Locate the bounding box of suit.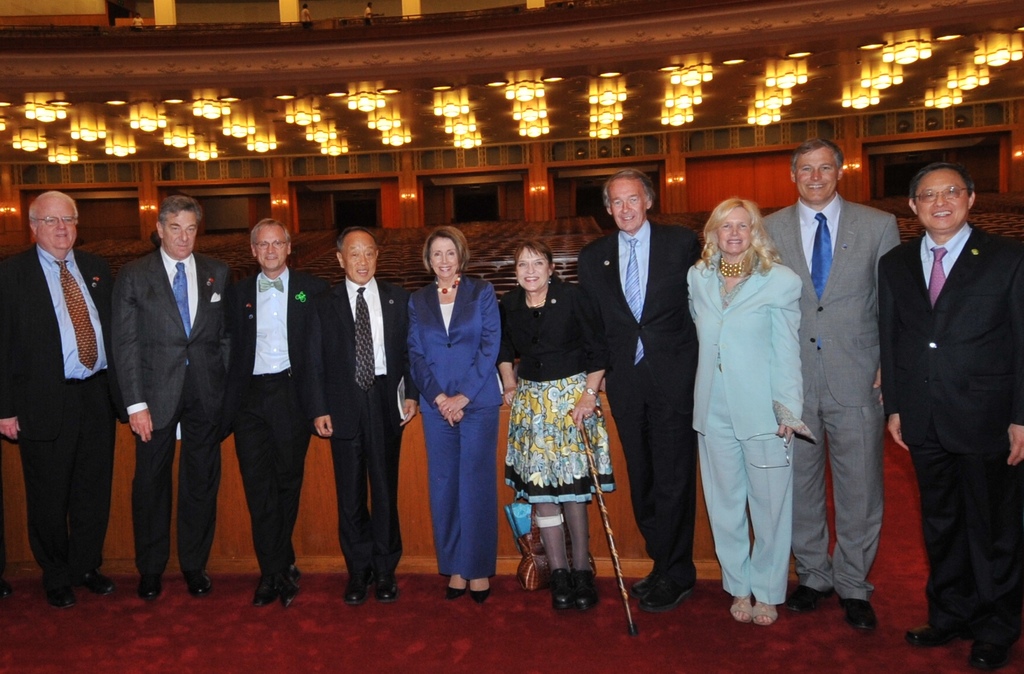
Bounding box: {"x1": 113, "y1": 249, "x2": 232, "y2": 578}.
